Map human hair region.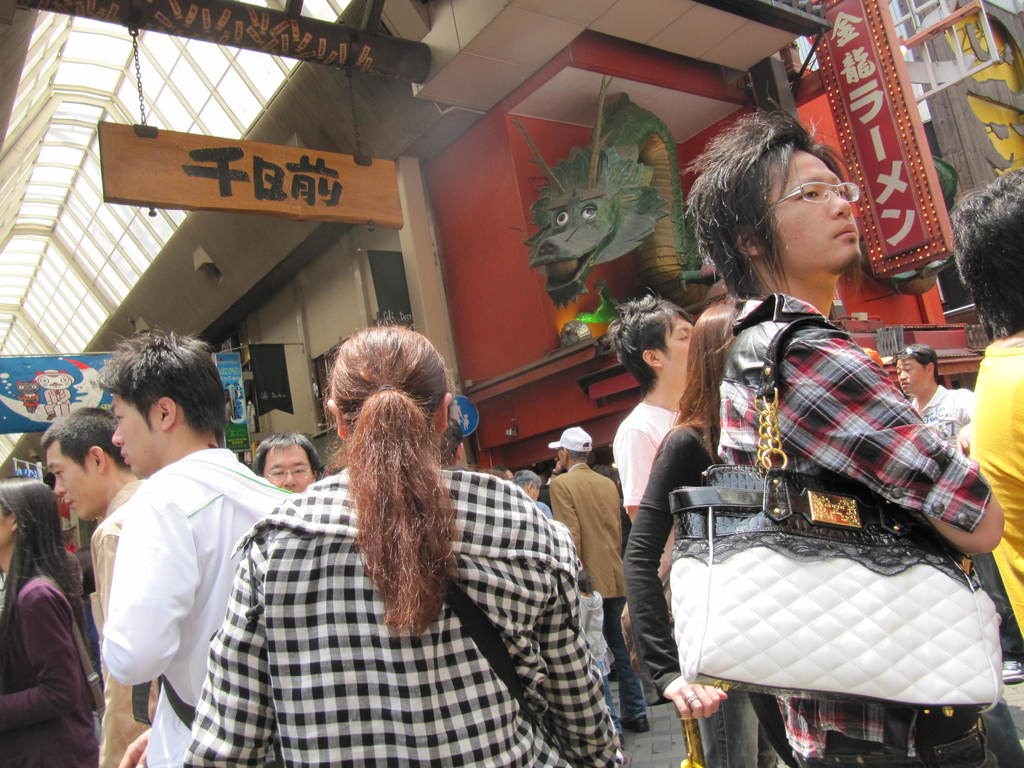
Mapped to 895 342 936 381.
